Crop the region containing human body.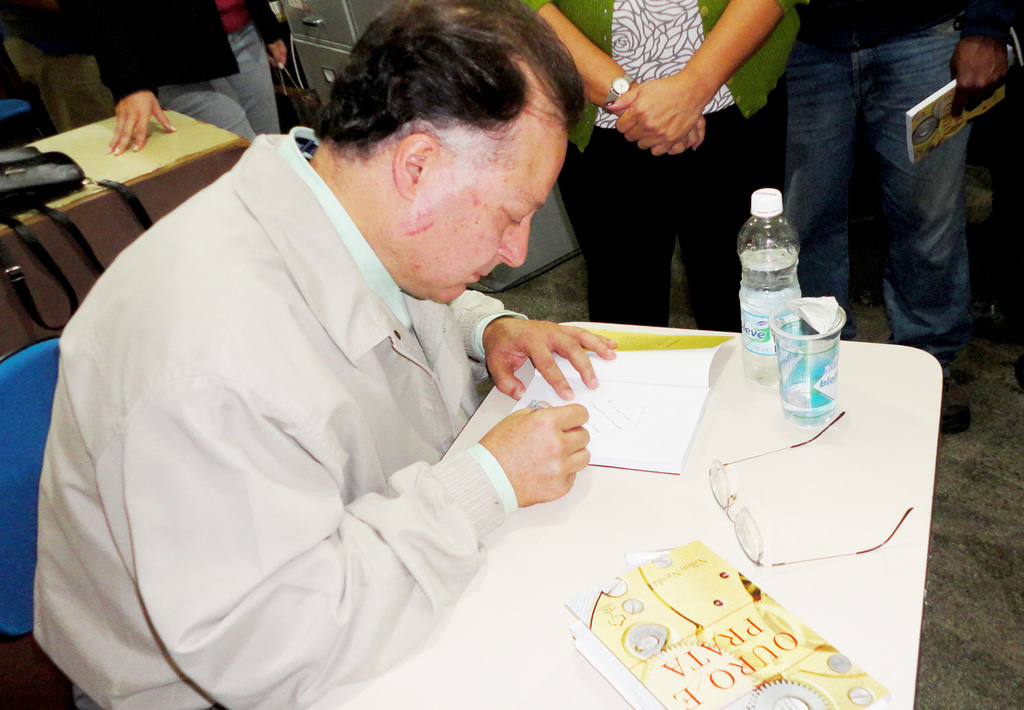
Crop region: <box>518,0,802,330</box>.
